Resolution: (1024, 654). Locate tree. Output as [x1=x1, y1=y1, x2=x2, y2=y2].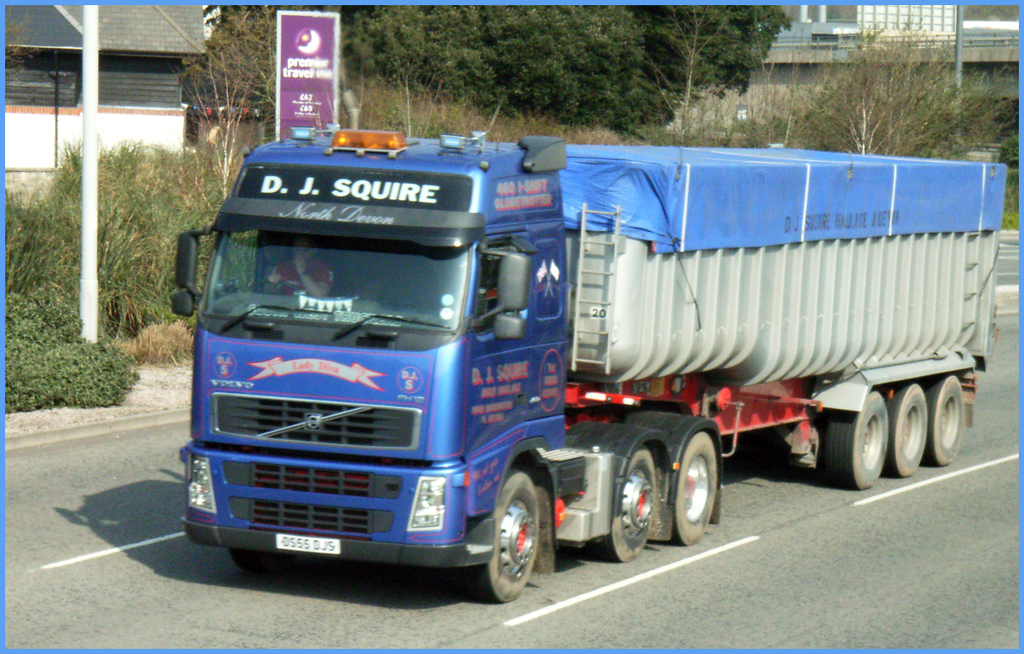
[x1=0, y1=6, x2=42, y2=84].
